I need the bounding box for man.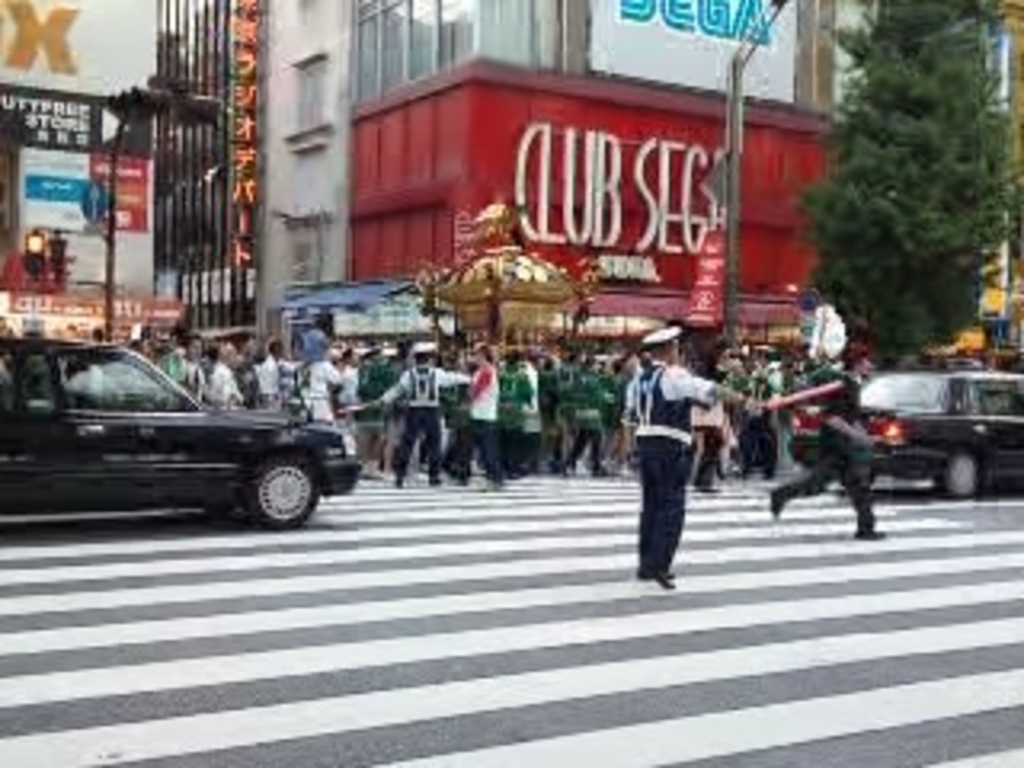
Here it is: <region>611, 358, 714, 595</region>.
